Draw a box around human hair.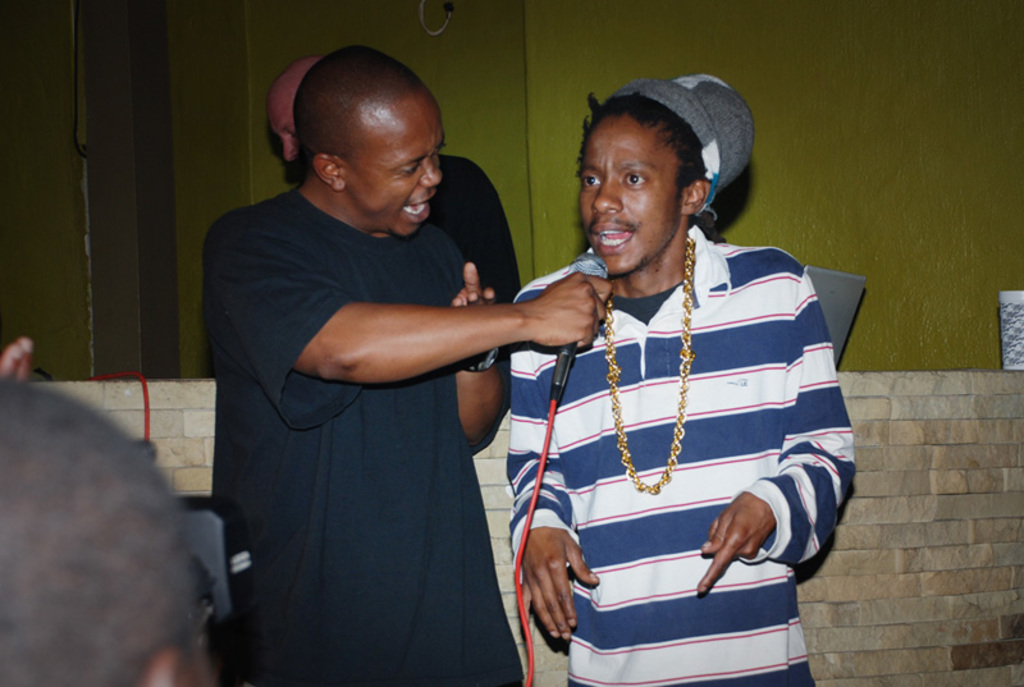
[268,52,434,188].
